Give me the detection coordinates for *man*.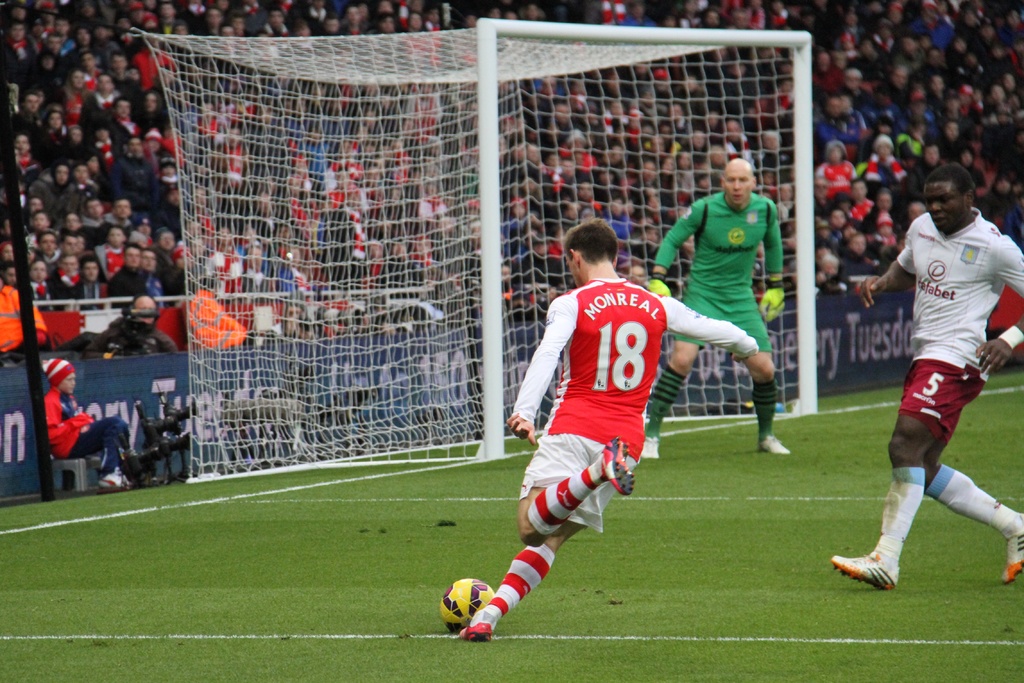
x1=852 y1=149 x2=1019 y2=590.
